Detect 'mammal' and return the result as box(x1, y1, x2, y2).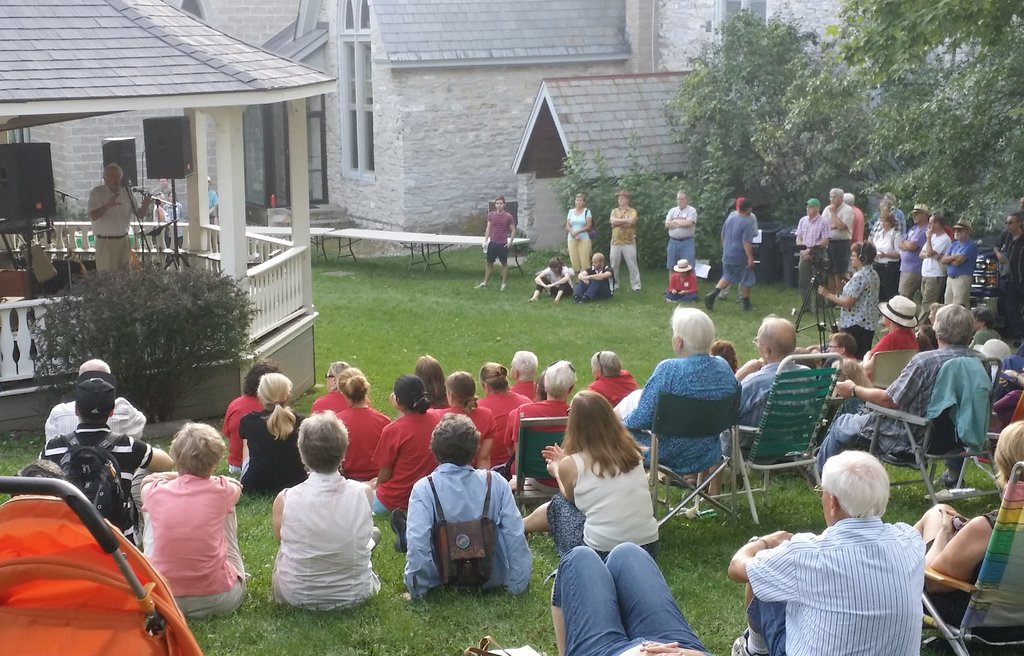
box(573, 253, 621, 305).
